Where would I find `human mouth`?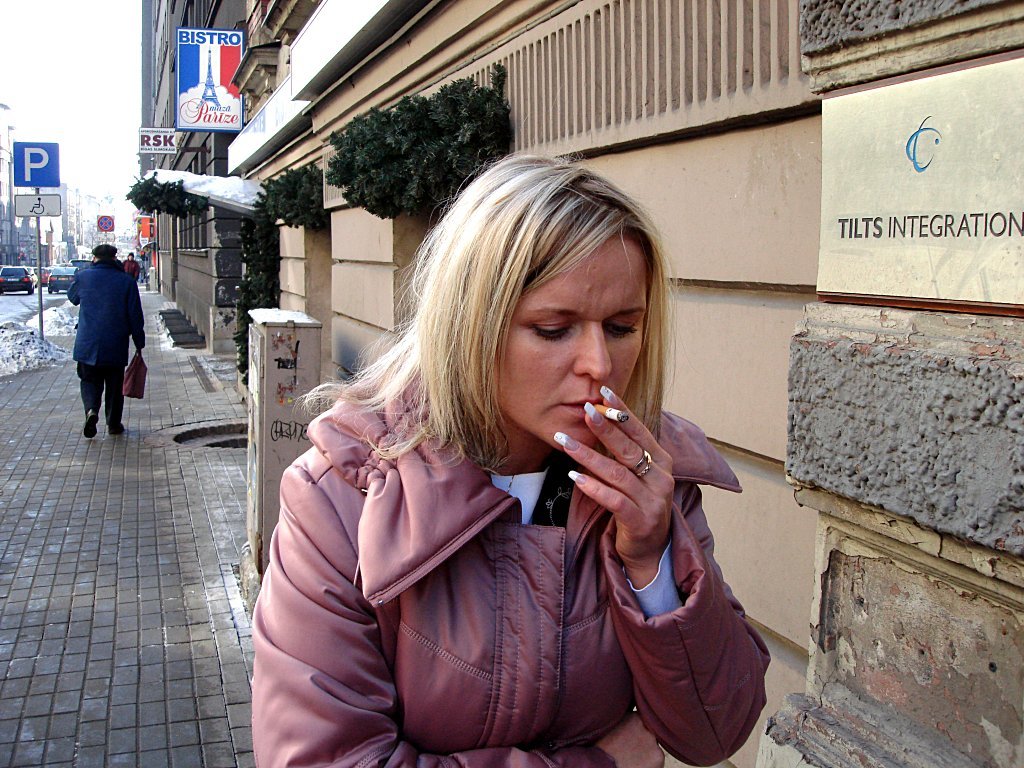
At 544/388/616/426.
